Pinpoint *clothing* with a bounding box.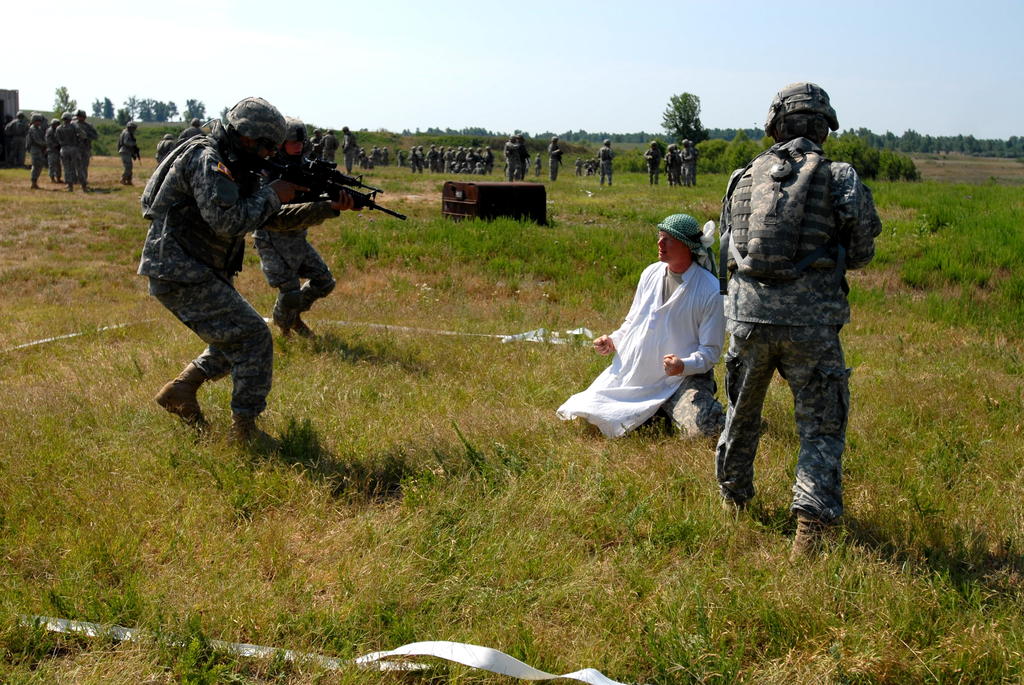
x1=549, y1=139, x2=557, y2=177.
